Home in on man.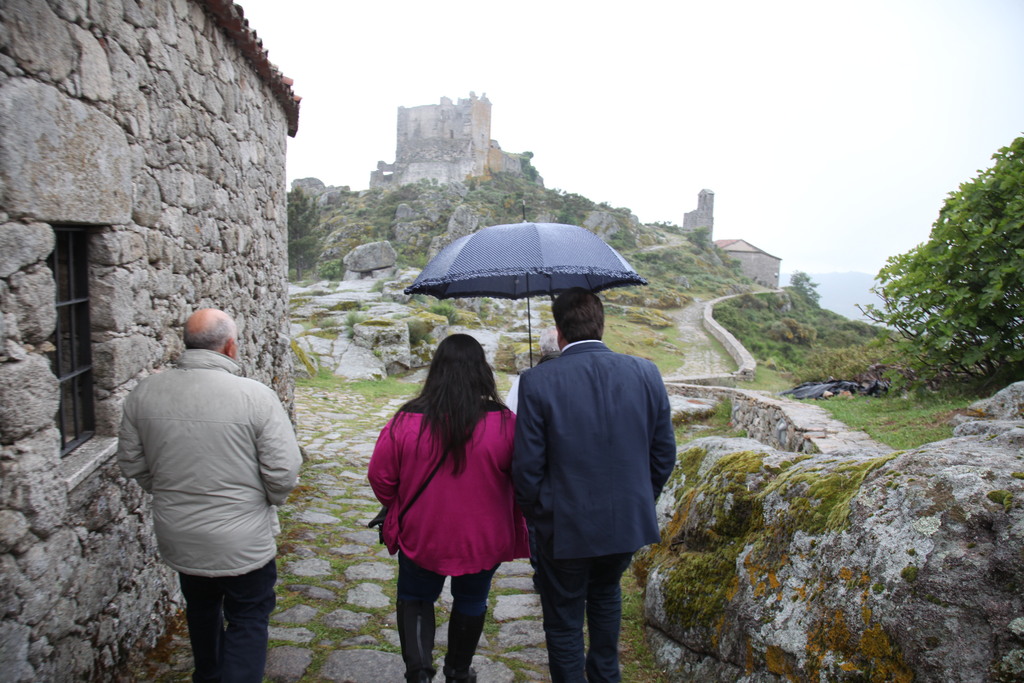
Homed in at Rect(105, 289, 313, 682).
